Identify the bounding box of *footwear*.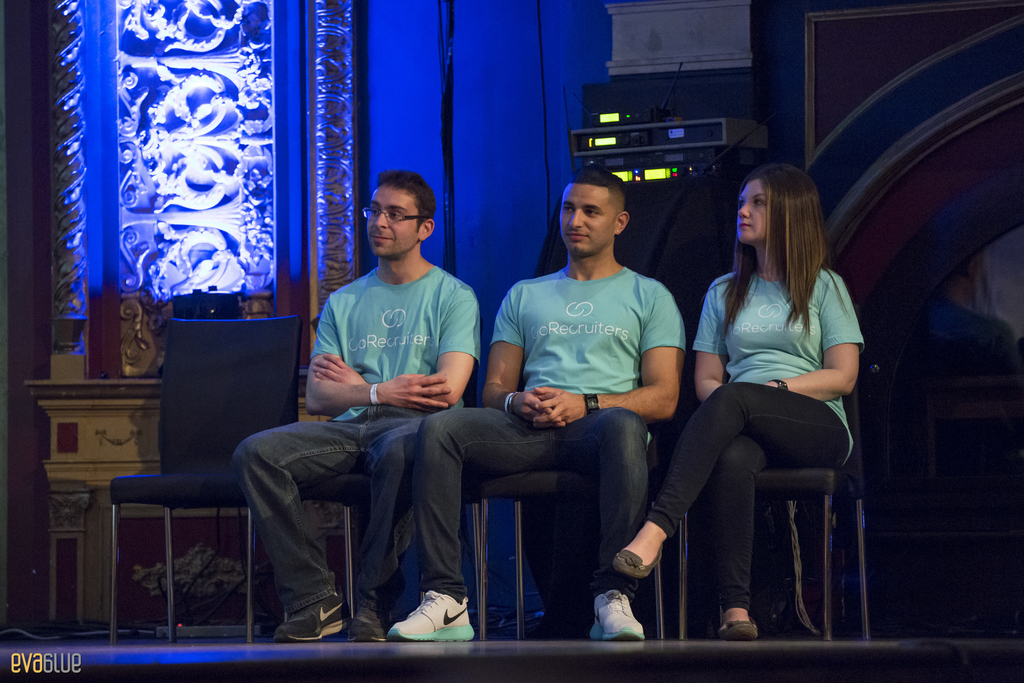
box(589, 586, 648, 647).
